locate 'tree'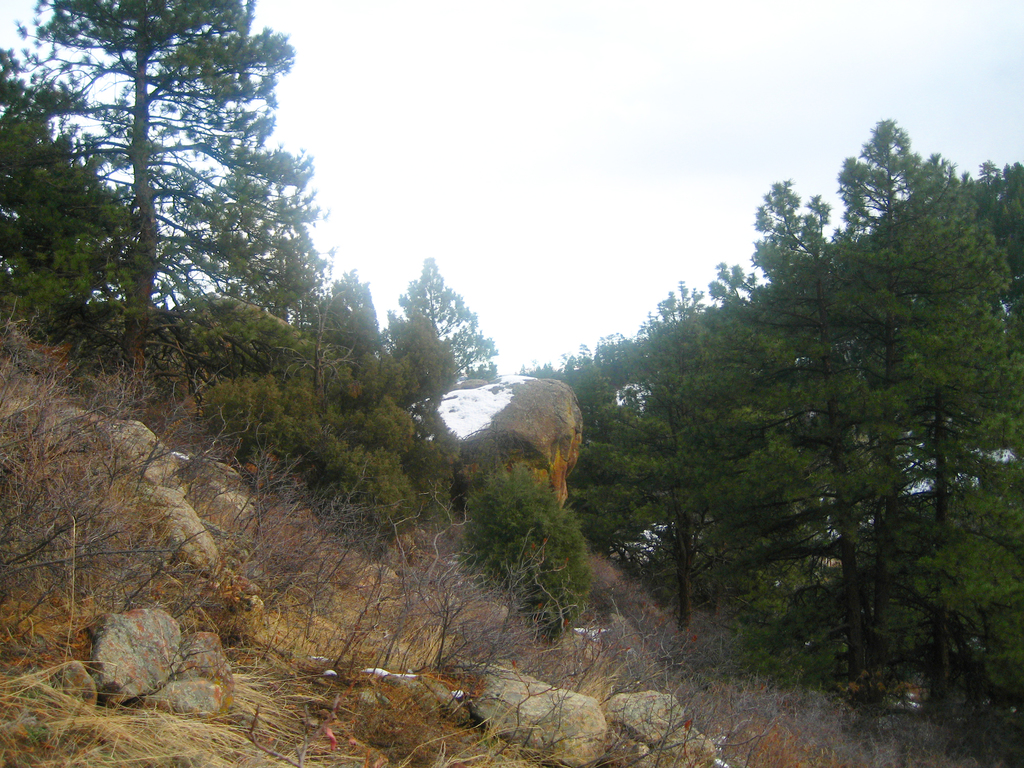
38,24,349,428
